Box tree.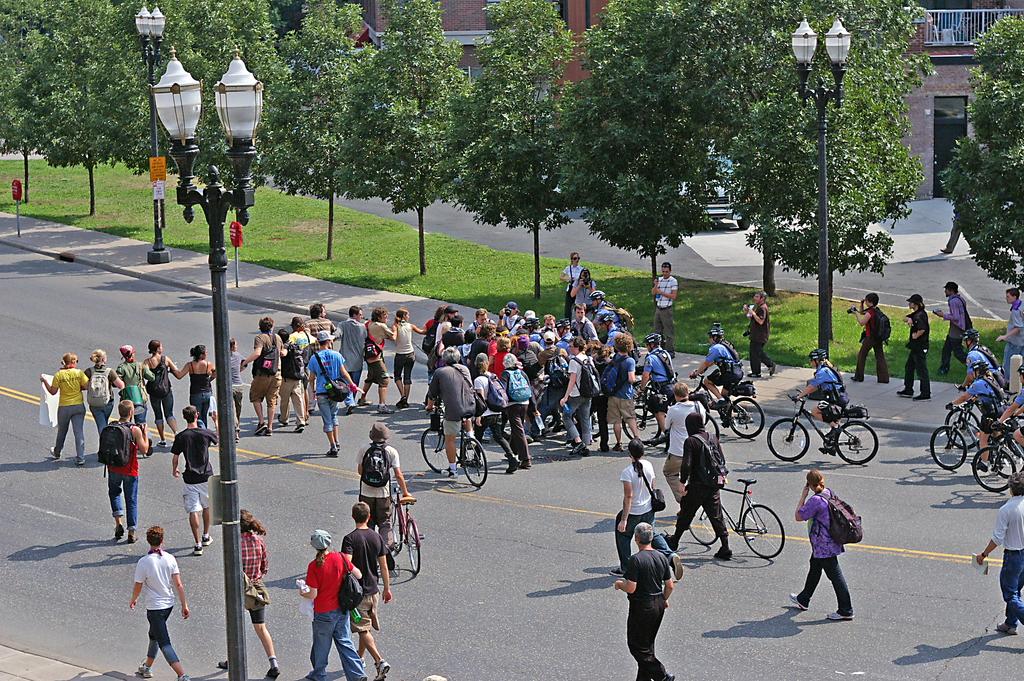
l=684, t=0, r=819, b=297.
